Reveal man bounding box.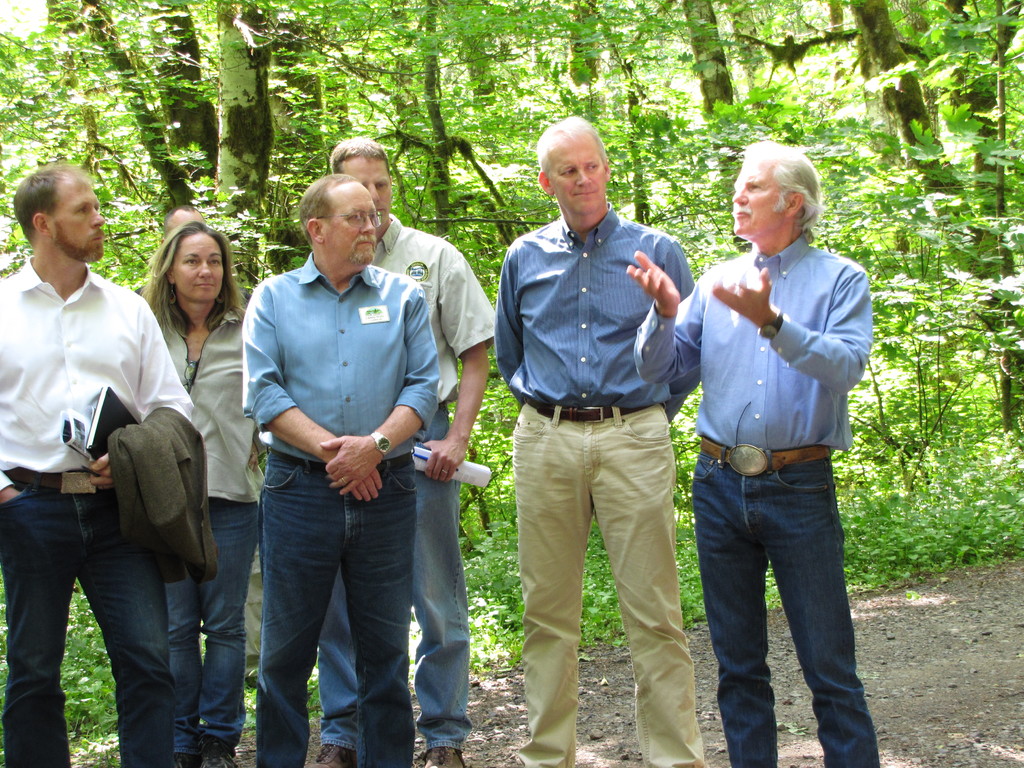
Revealed: <region>164, 202, 211, 228</region>.
